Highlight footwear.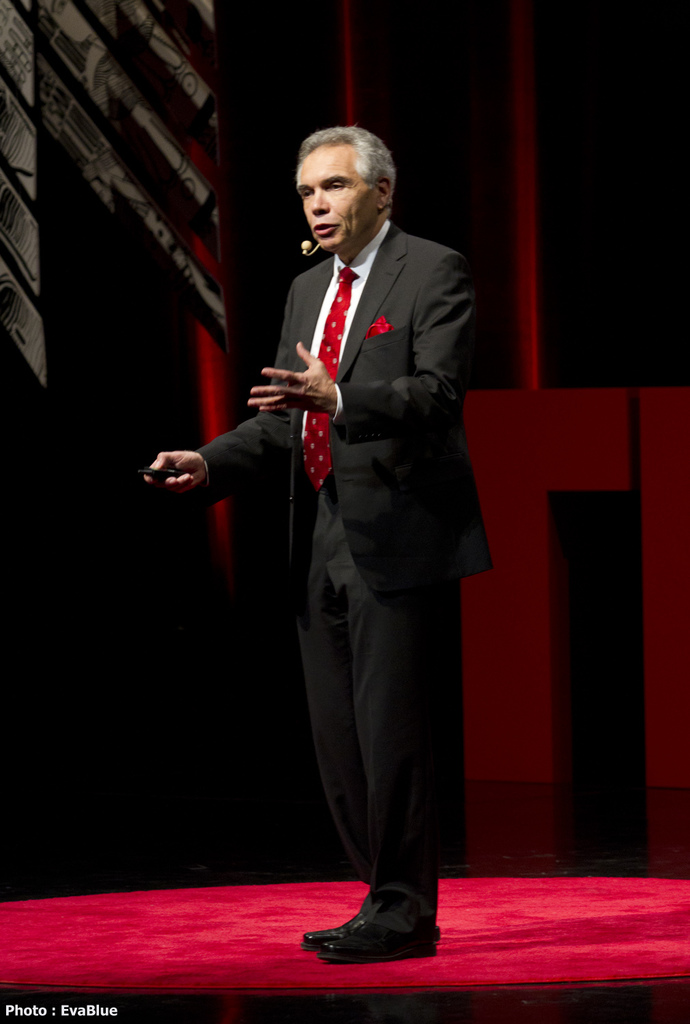
Highlighted region: (x1=320, y1=925, x2=442, y2=972).
